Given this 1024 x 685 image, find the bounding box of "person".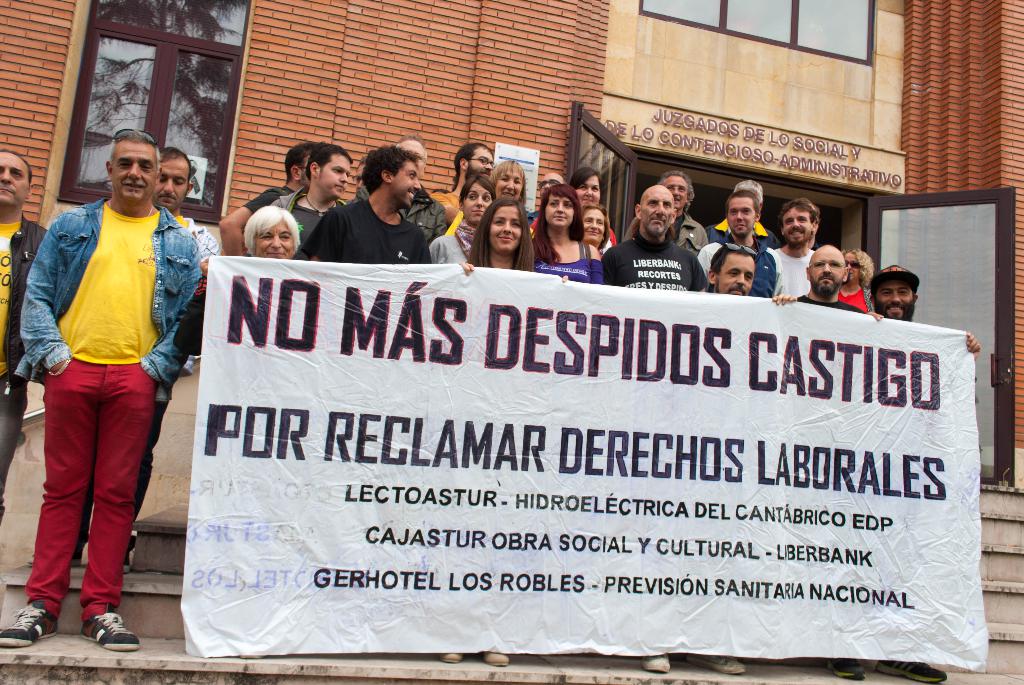
rect(609, 178, 712, 303).
